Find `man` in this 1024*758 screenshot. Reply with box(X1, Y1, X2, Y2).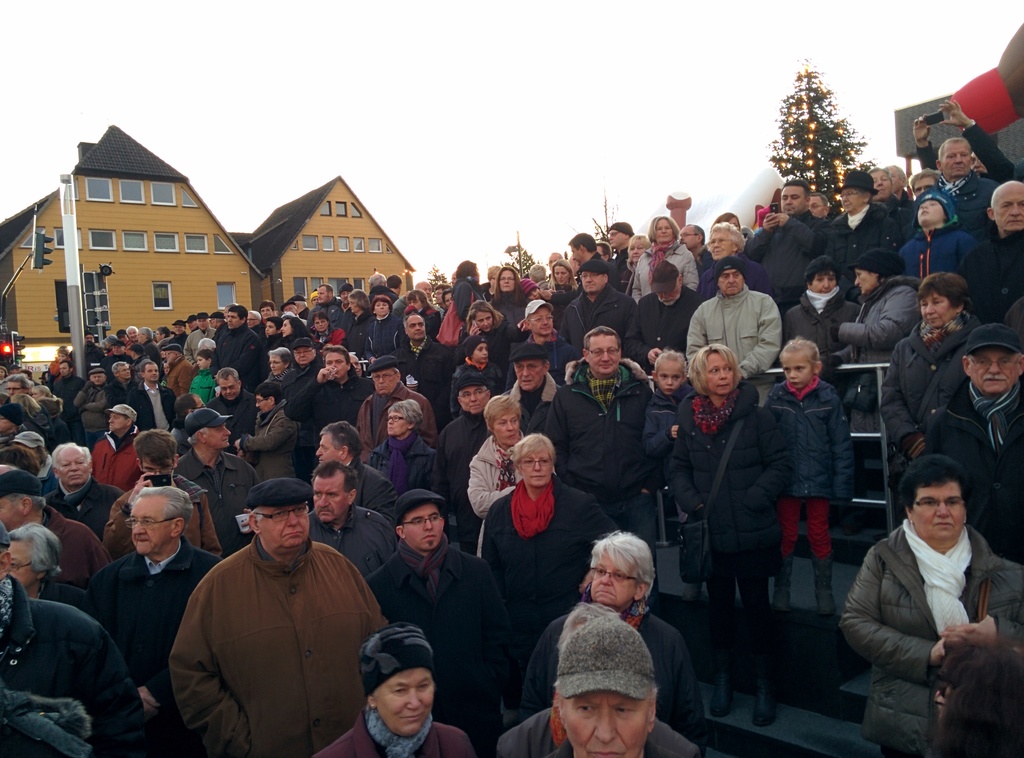
box(216, 303, 261, 387).
